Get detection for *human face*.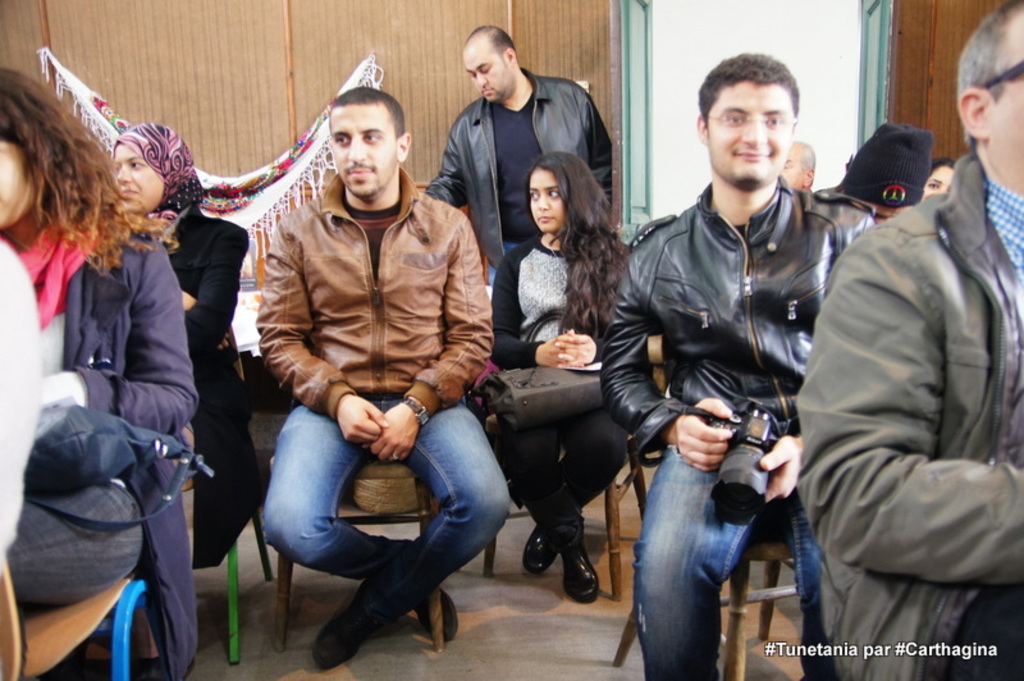
Detection: 529/164/564/229.
